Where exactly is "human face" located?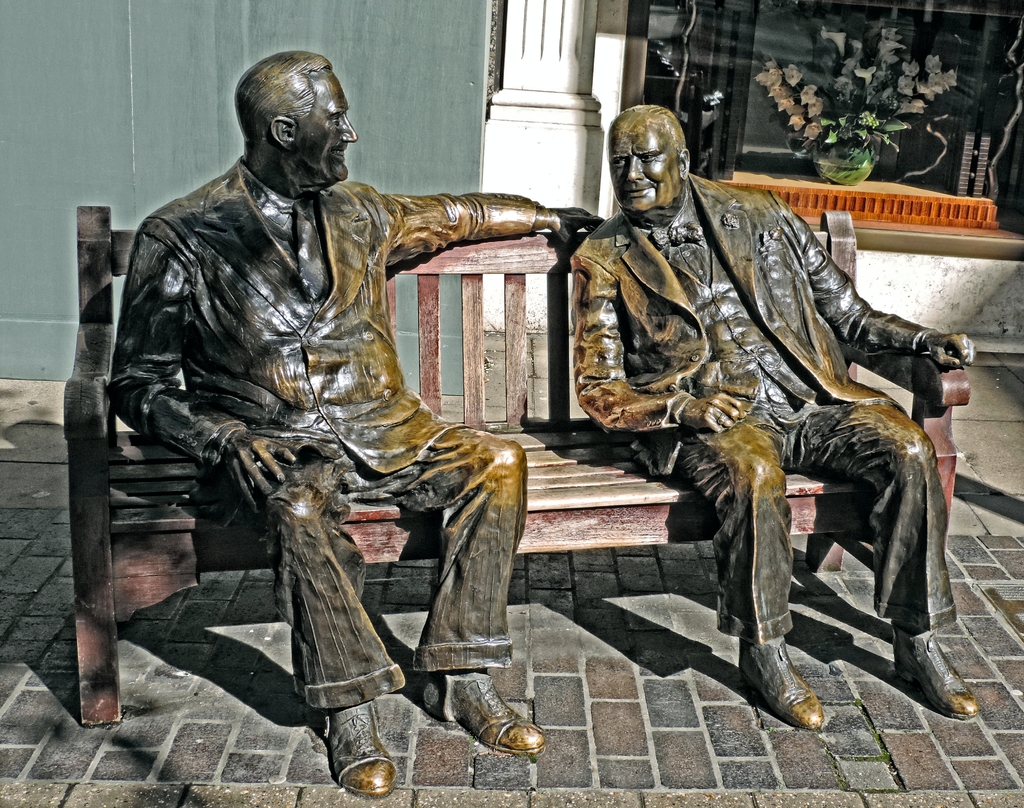
Its bounding box is x1=611, y1=117, x2=680, y2=212.
